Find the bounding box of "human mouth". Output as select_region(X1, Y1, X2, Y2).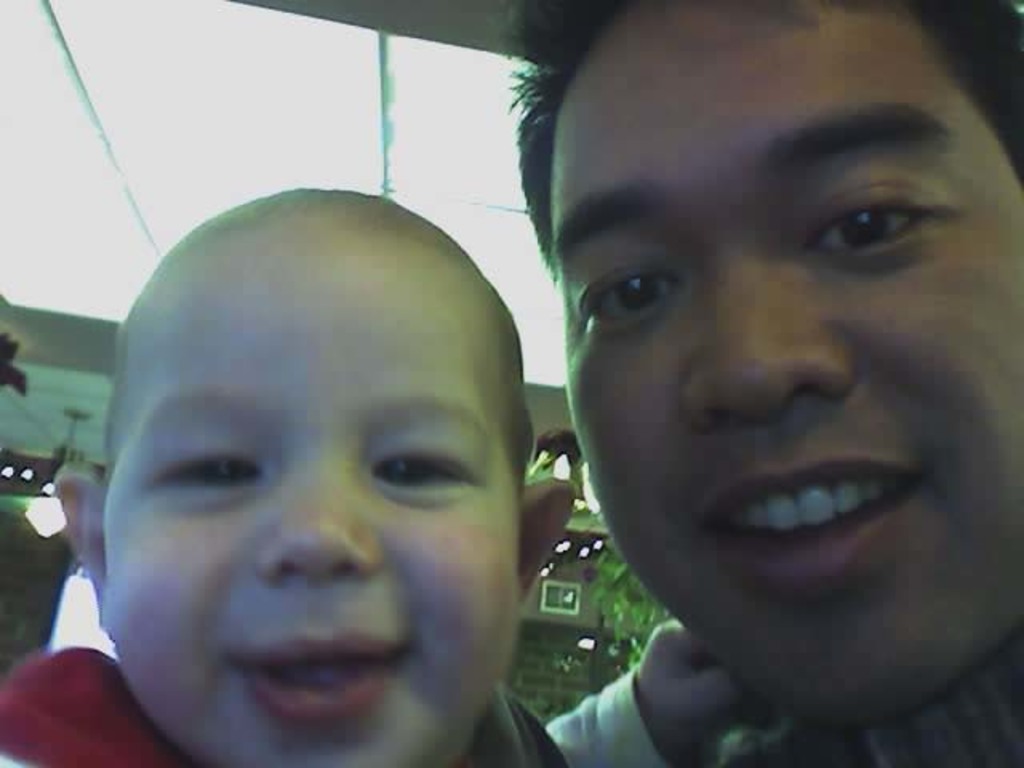
select_region(698, 456, 926, 592).
